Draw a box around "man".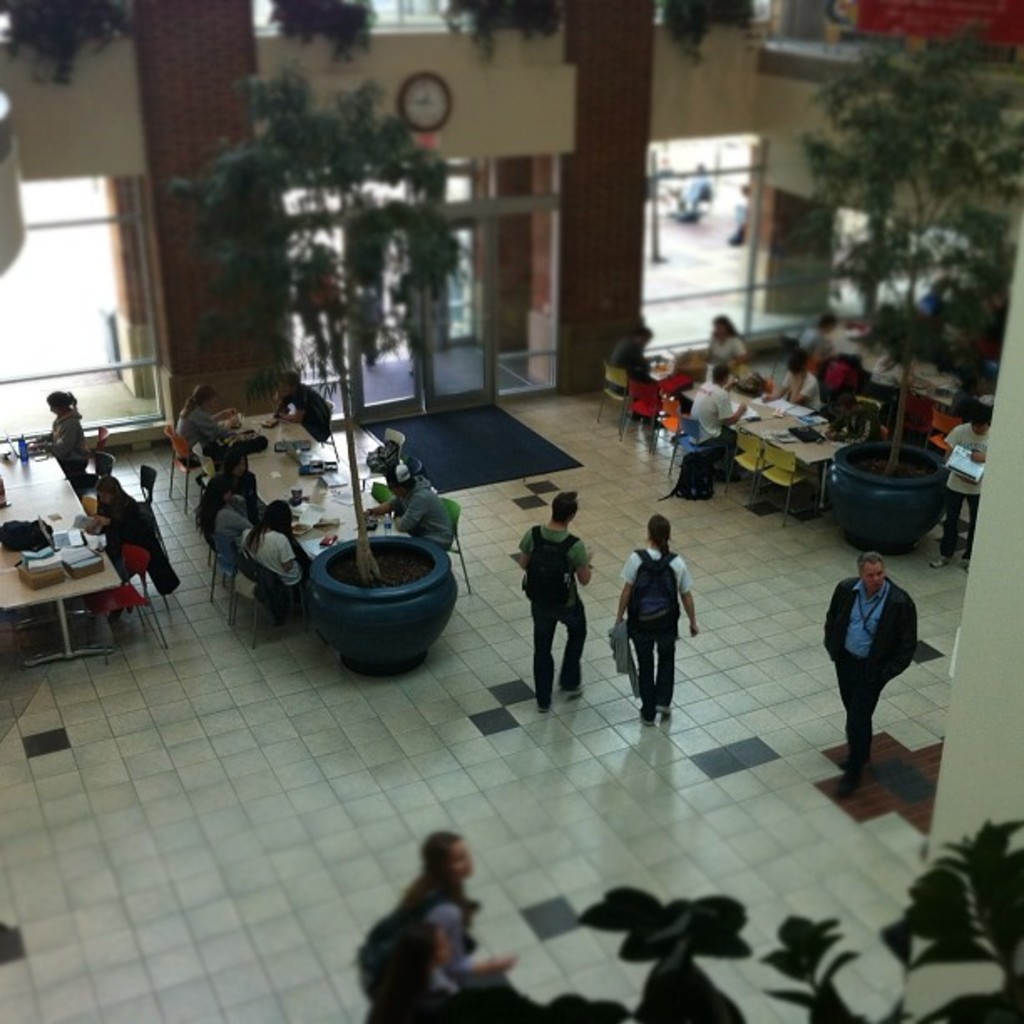
left=517, top=490, right=596, bottom=714.
